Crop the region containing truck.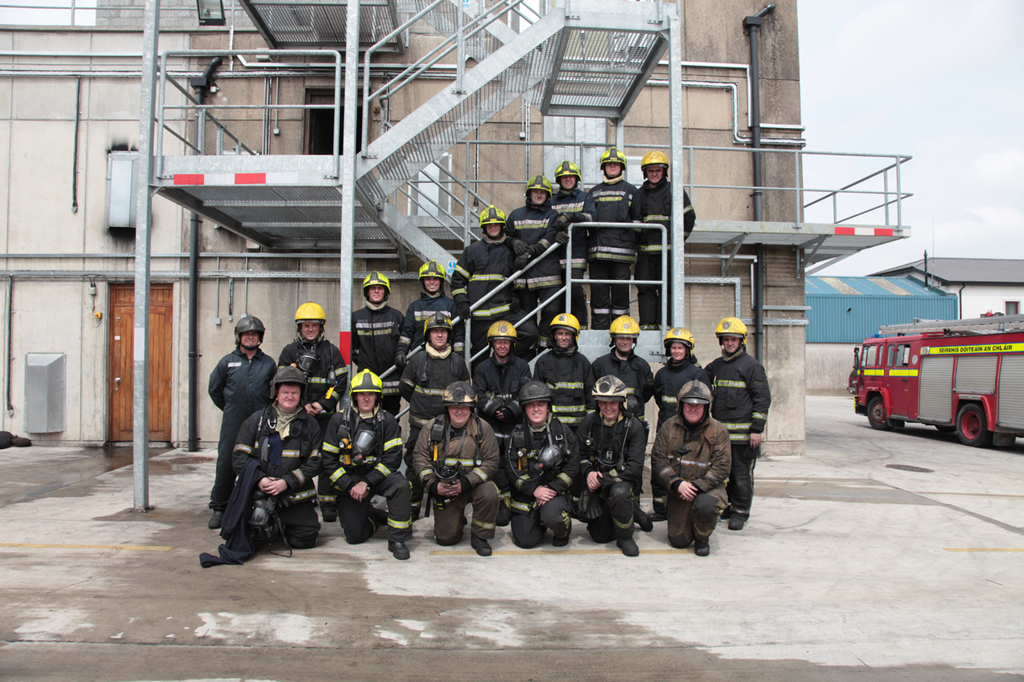
Crop region: [left=852, top=317, right=1019, bottom=452].
